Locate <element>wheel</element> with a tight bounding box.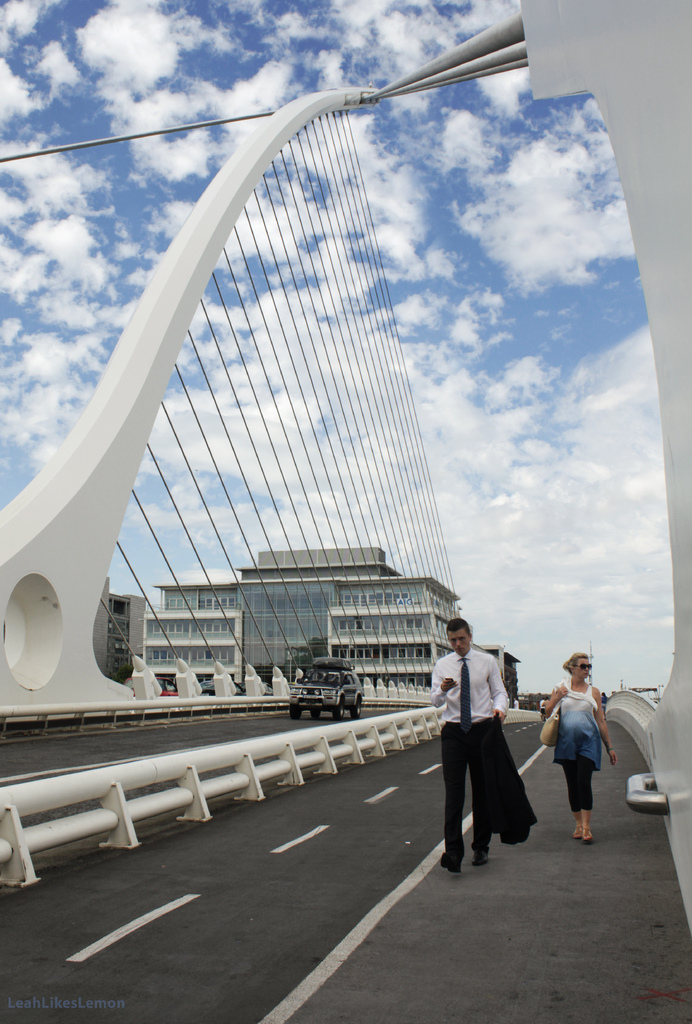
bbox(291, 708, 302, 727).
